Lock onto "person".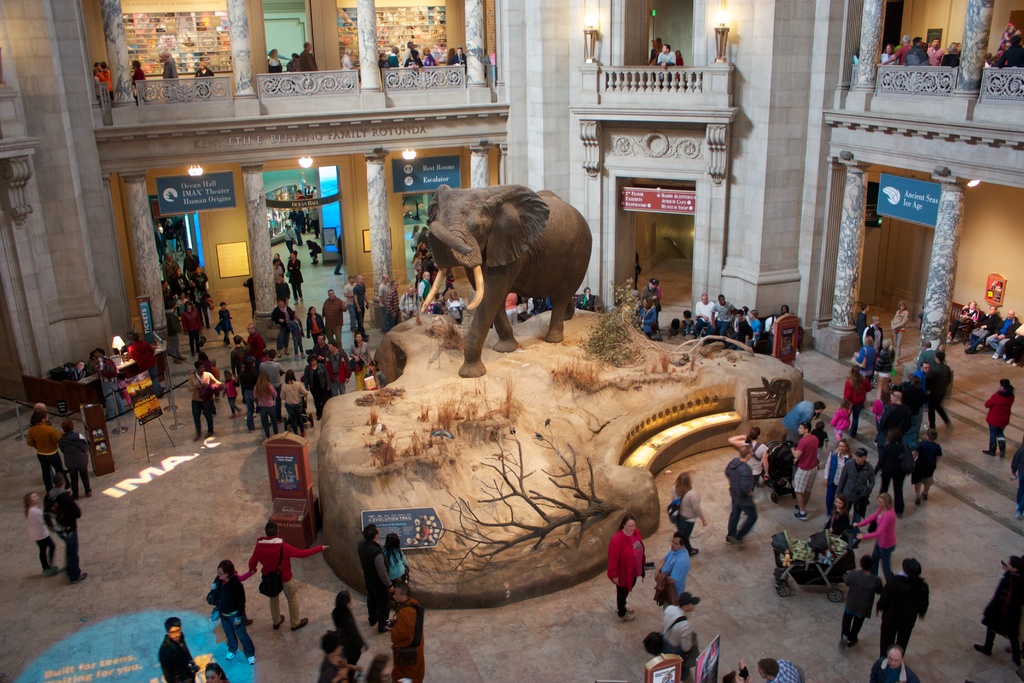
Locked: (x1=852, y1=334, x2=876, y2=383).
